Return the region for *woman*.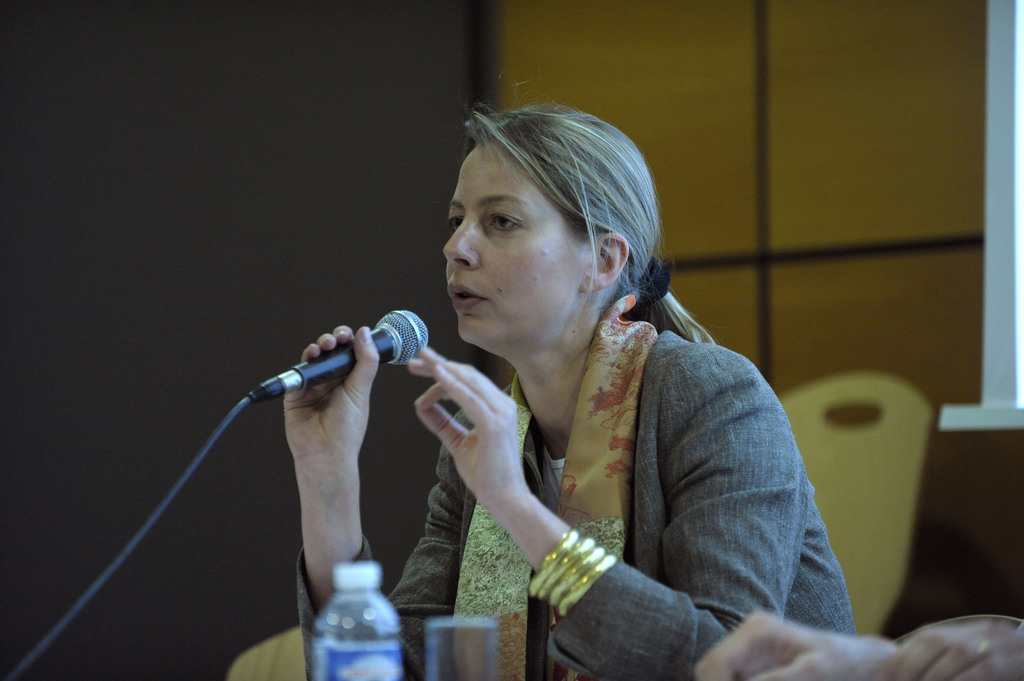
<bbox>318, 97, 856, 670</bbox>.
